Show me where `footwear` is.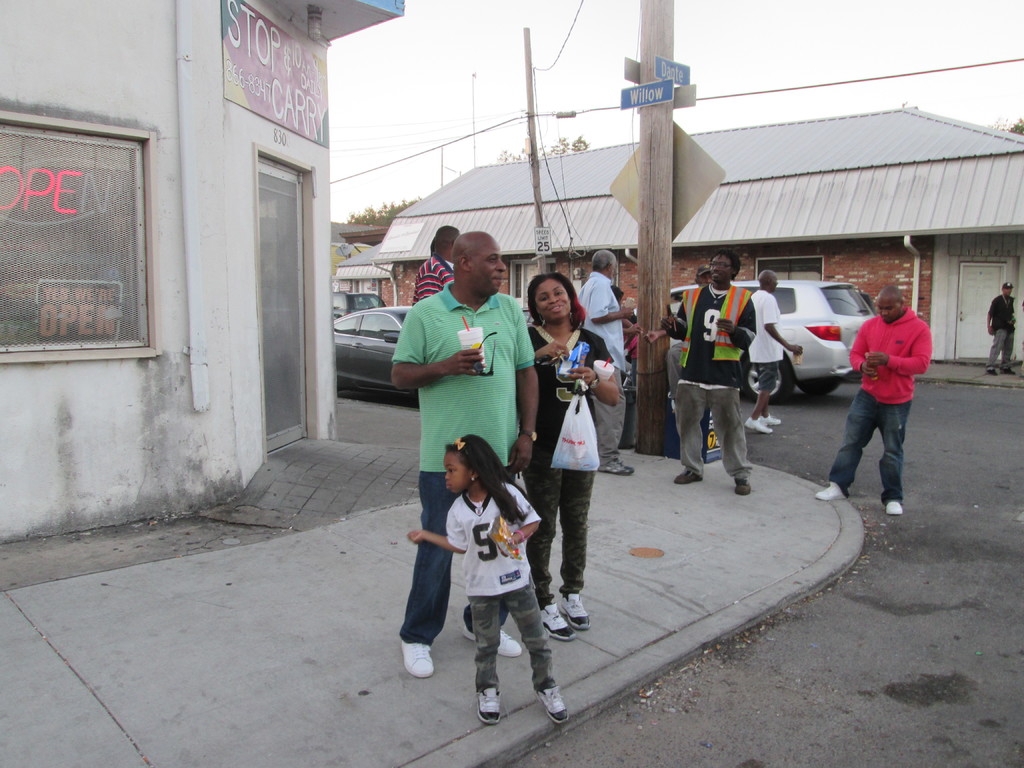
`footwear` is at bbox(743, 415, 774, 435).
